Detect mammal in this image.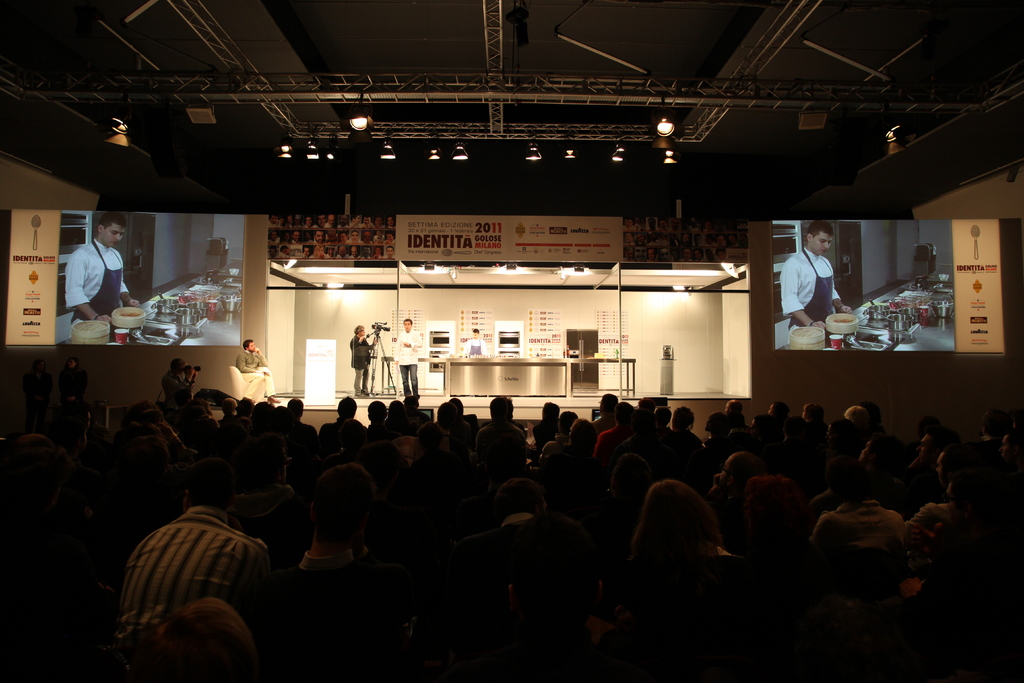
Detection: [269, 247, 276, 259].
